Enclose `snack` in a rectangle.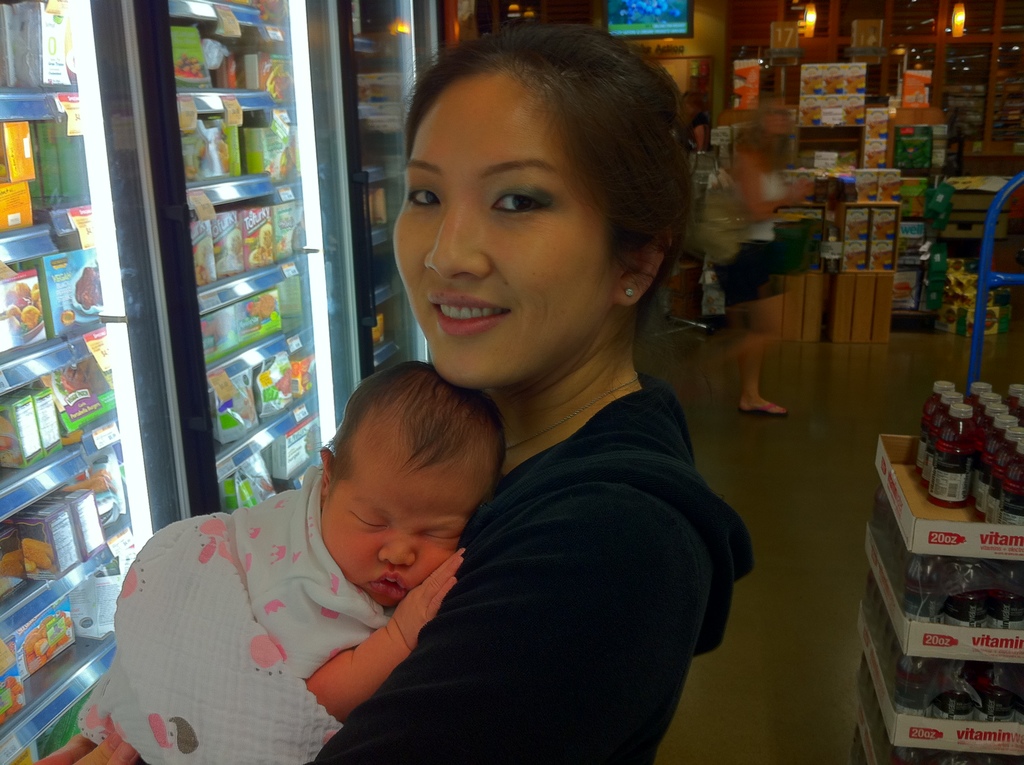
(left=250, top=302, right=260, bottom=314).
